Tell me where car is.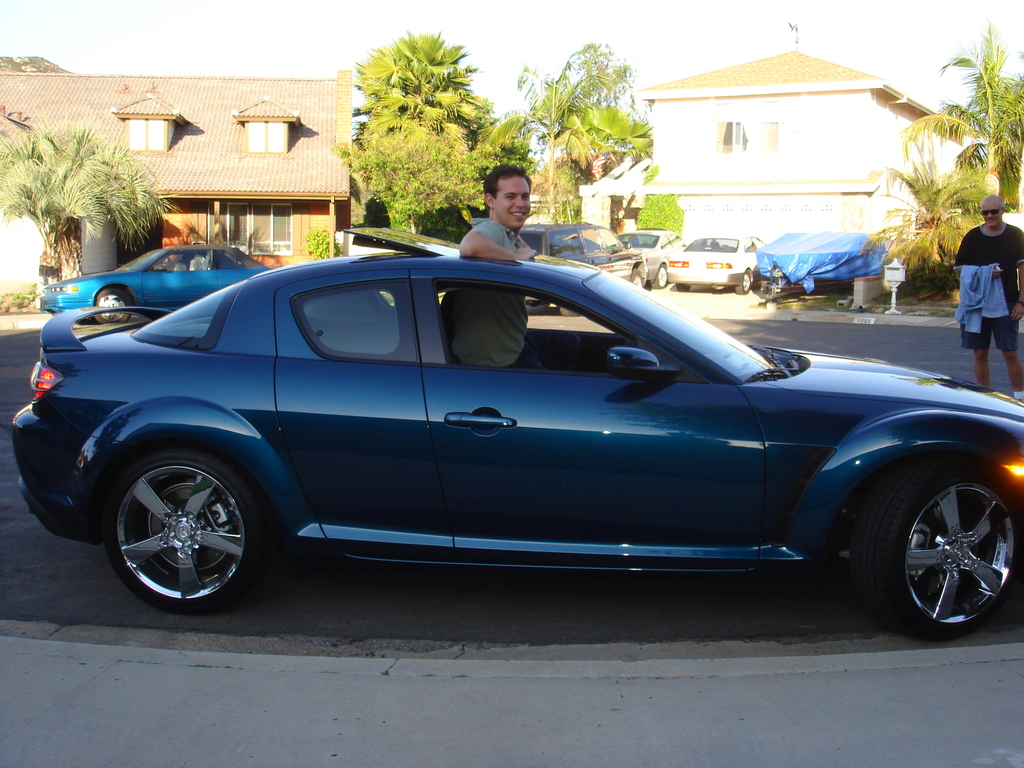
car is at {"left": 663, "top": 239, "right": 766, "bottom": 298}.
